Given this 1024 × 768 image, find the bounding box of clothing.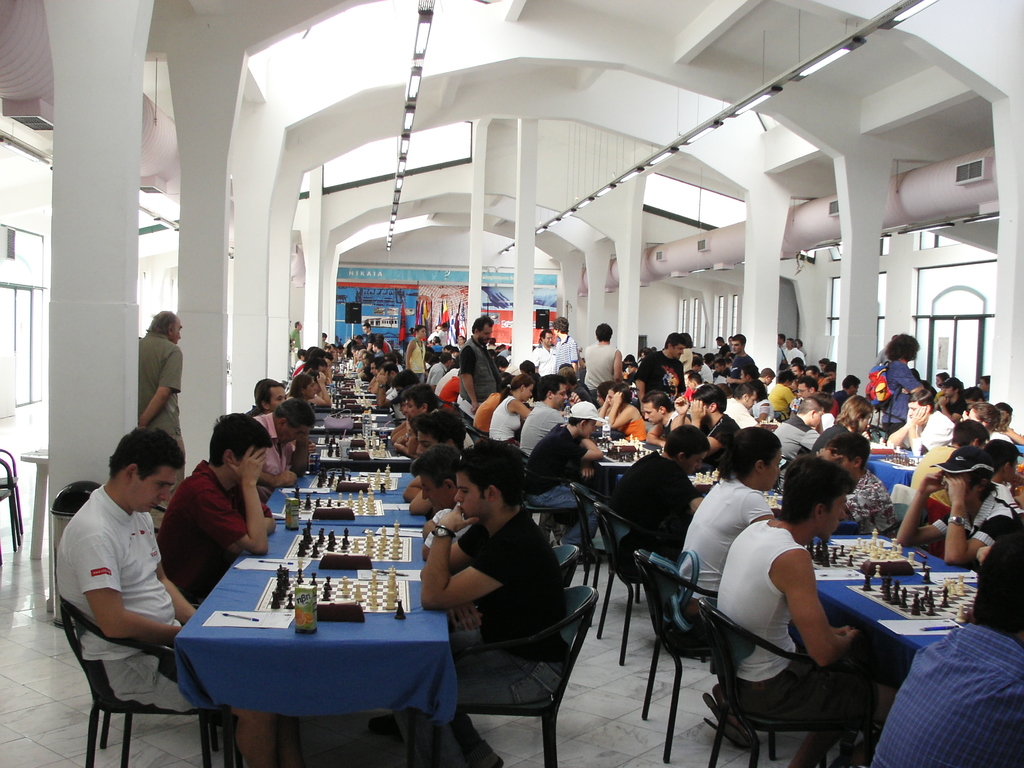
243:415:296:478.
